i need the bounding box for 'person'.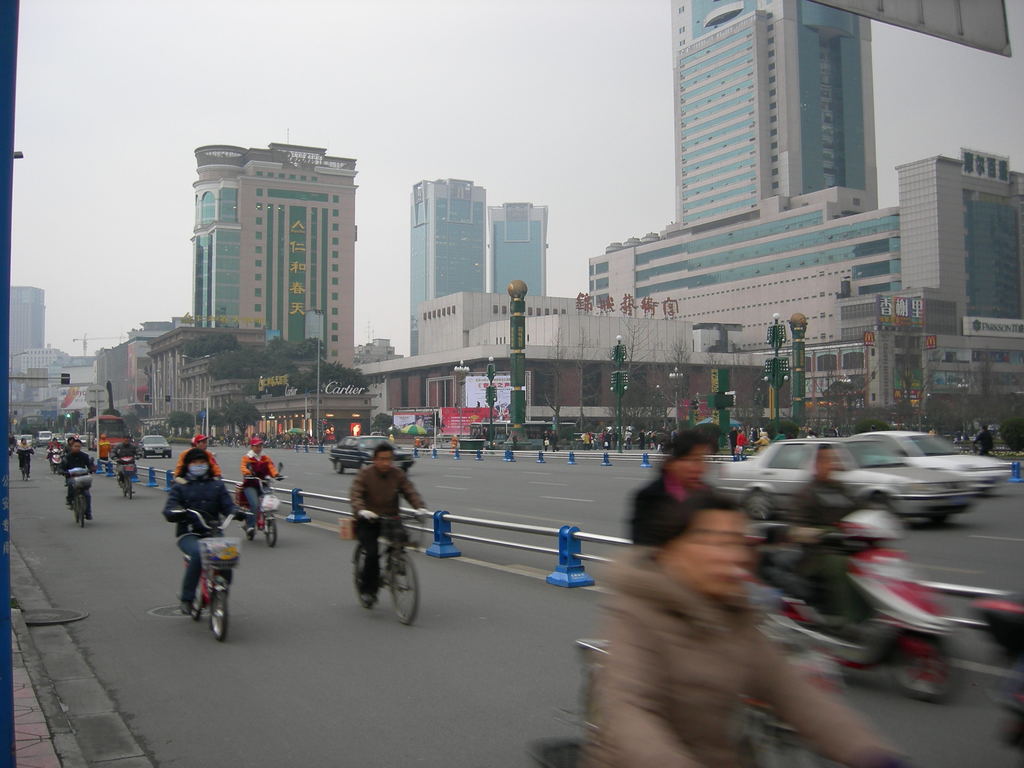
Here it is: Rect(173, 433, 222, 482).
